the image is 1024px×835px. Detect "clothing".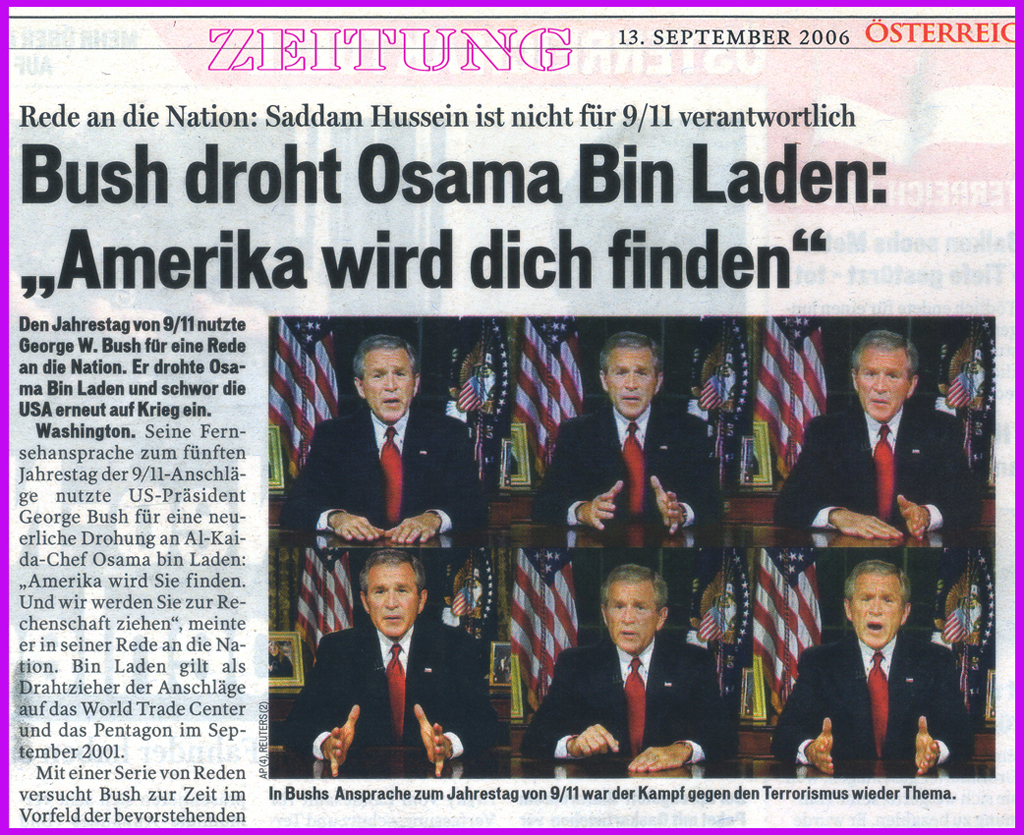
Detection: bbox=(520, 633, 742, 764).
